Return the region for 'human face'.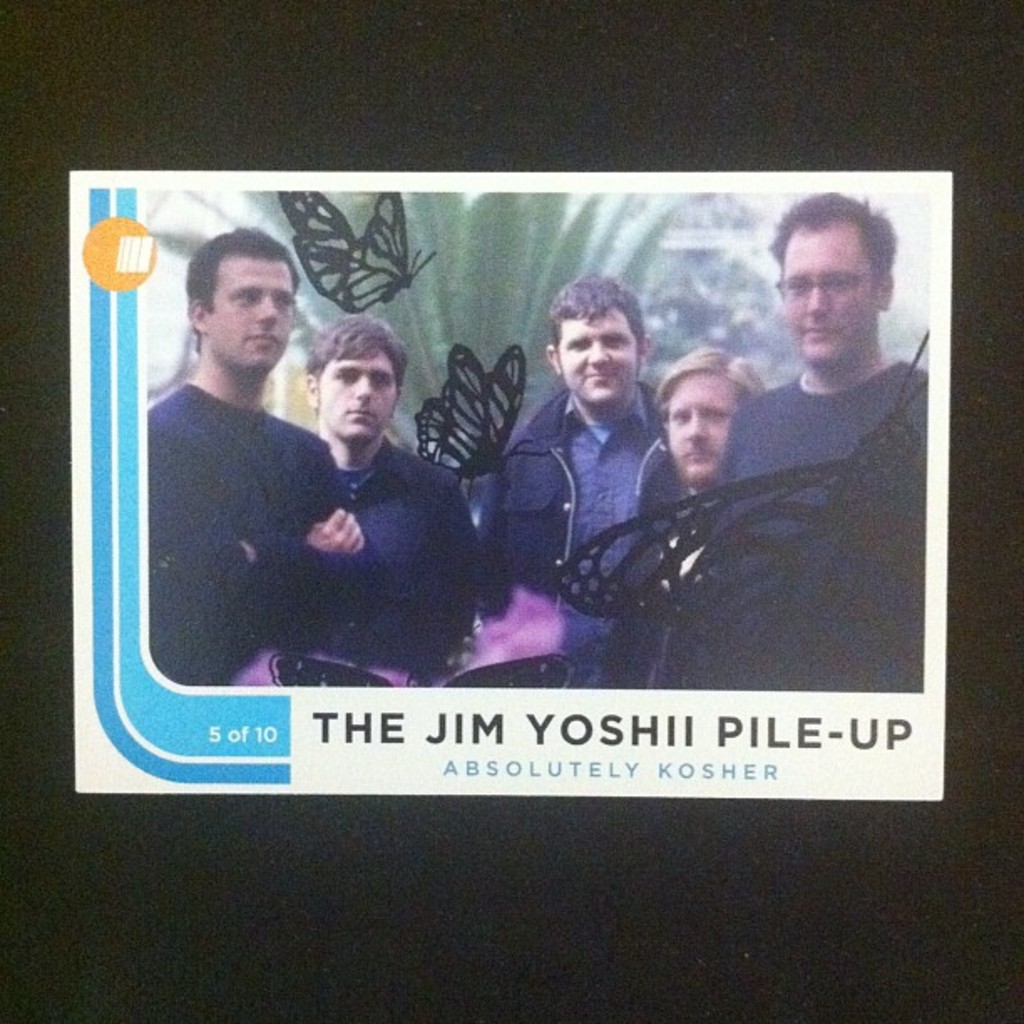
[559, 311, 632, 405].
